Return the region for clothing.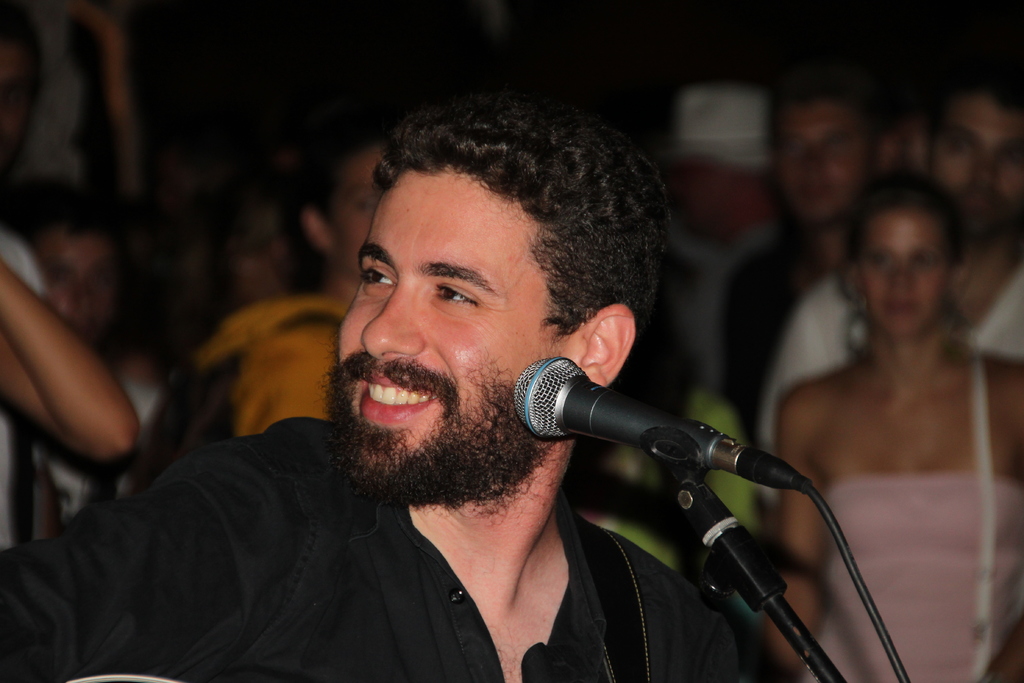
bbox=[0, 371, 781, 677].
